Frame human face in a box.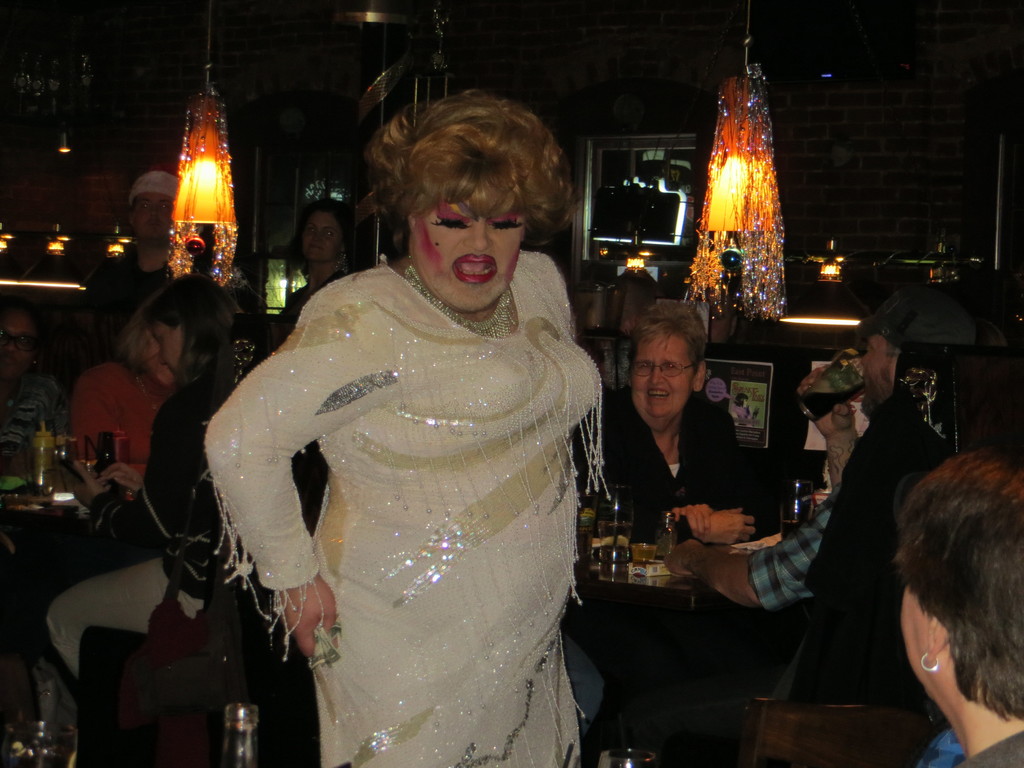
[856,332,898,412].
